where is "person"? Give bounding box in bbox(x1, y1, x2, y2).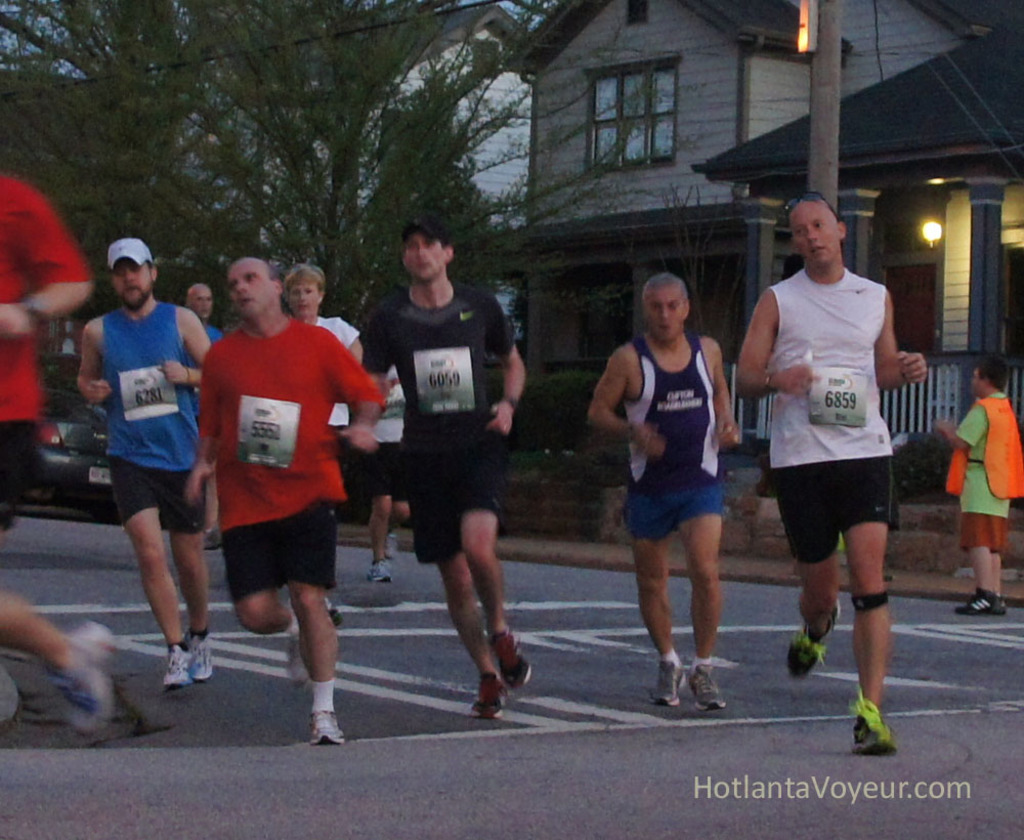
bbox(348, 222, 532, 728).
